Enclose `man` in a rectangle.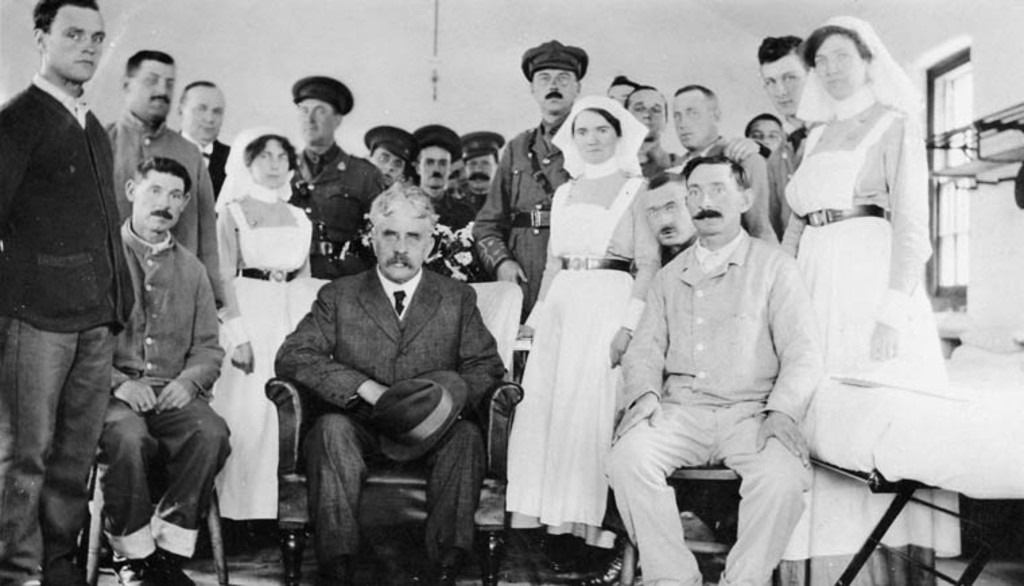
<bbox>602, 156, 822, 585</bbox>.
